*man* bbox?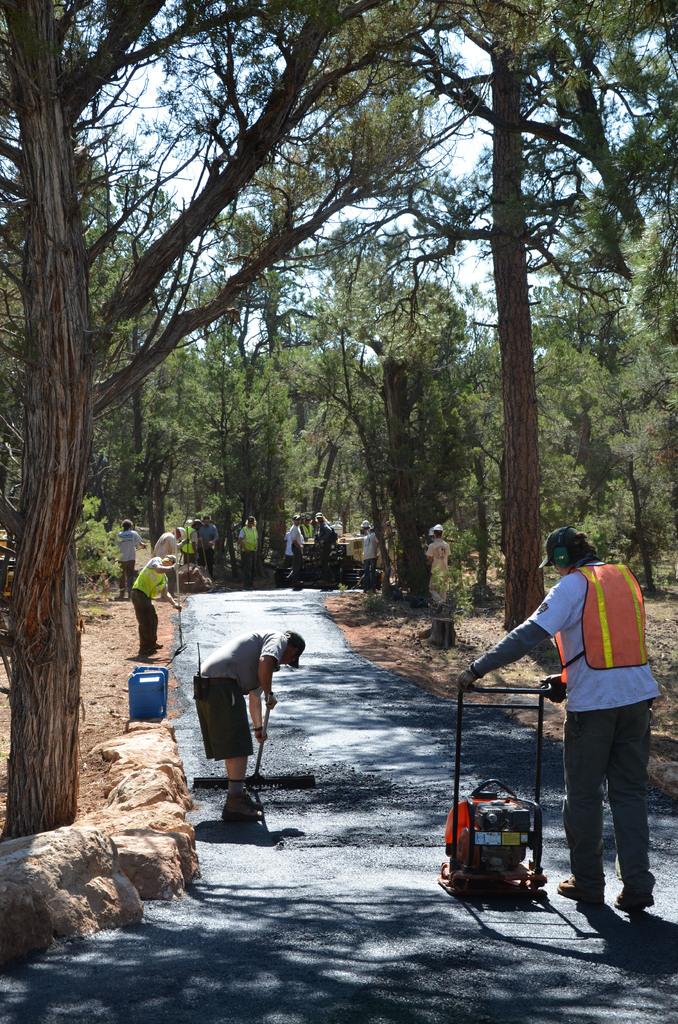
x1=359 y1=526 x2=383 y2=589
